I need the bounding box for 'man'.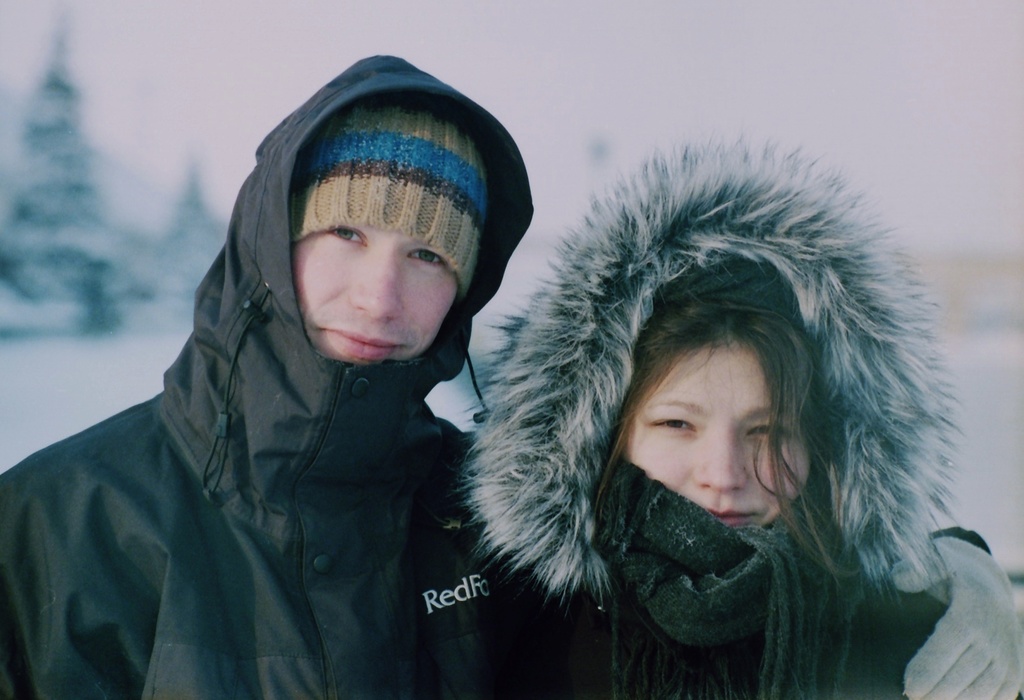
Here it is: box(0, 54, 1023, 699).
